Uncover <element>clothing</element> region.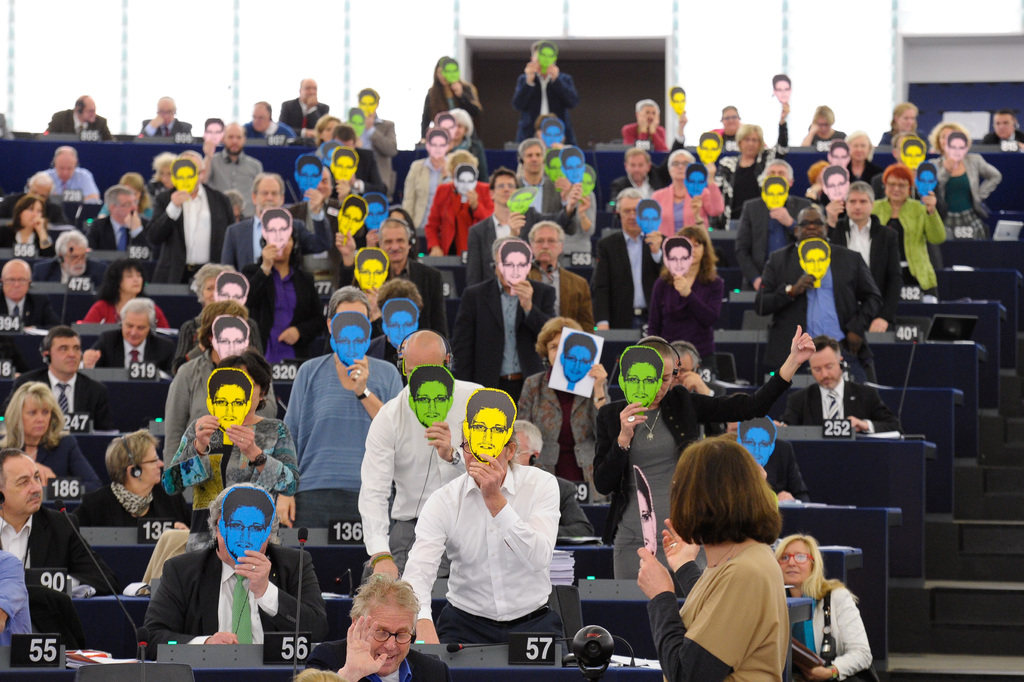
Uncovered: detection(234, 256, 324, 364).
